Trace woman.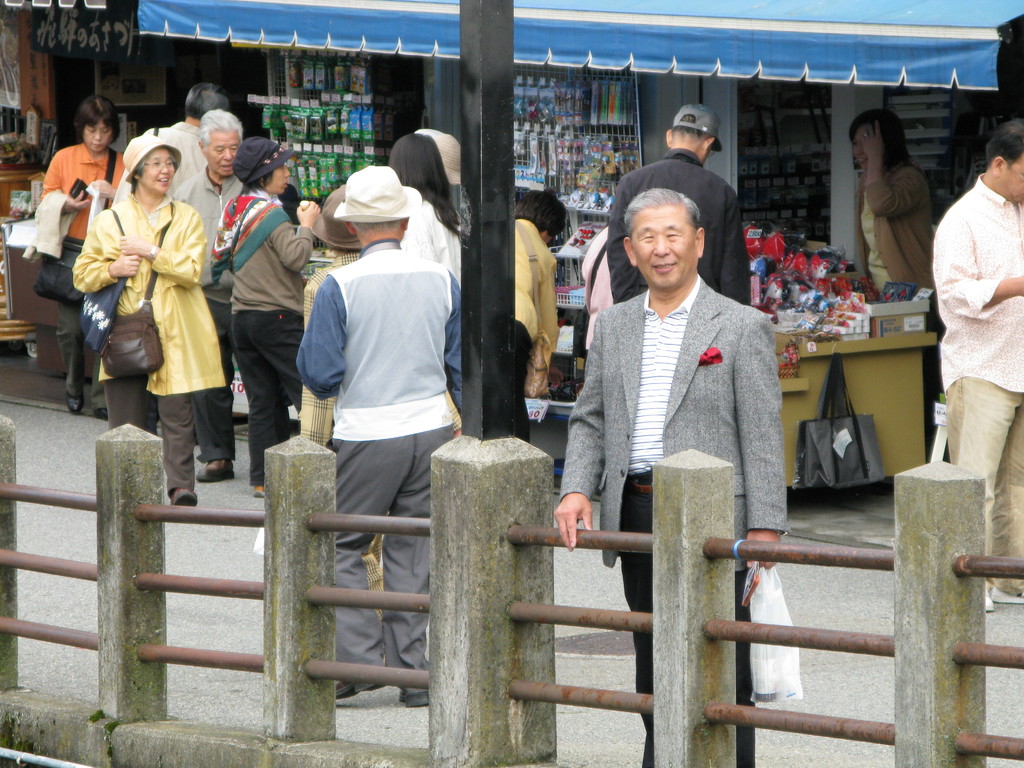
Traced to box(70, 128, 237, 513).
